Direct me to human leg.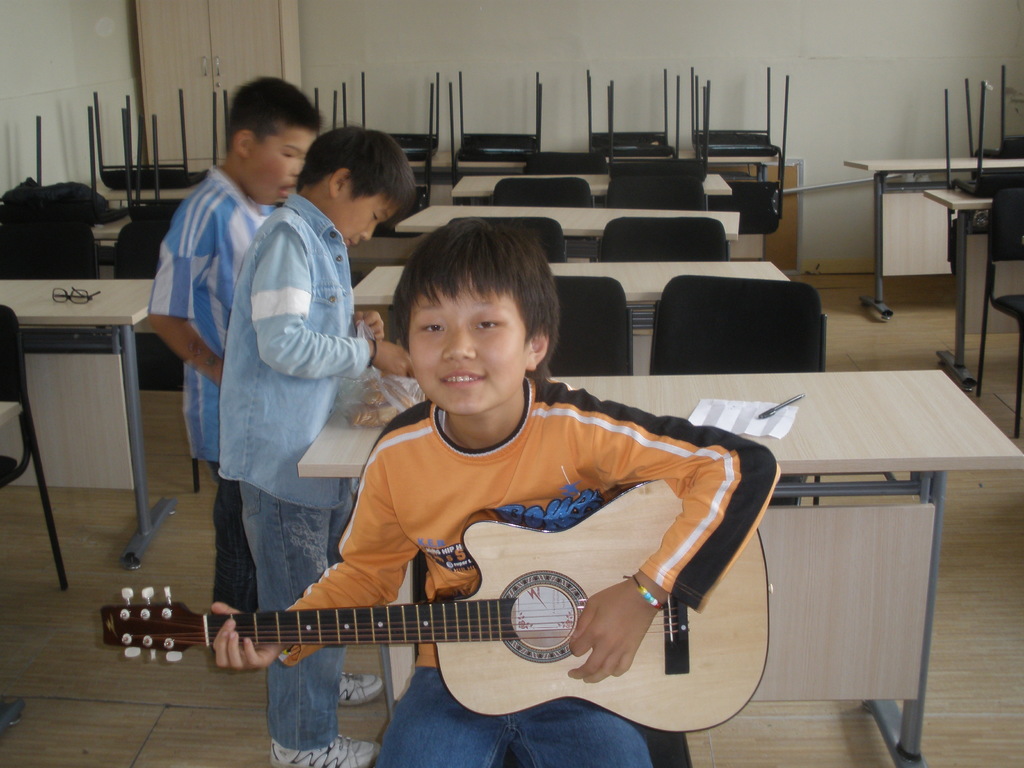
Direction: <box>241,420,376,767</box>.
